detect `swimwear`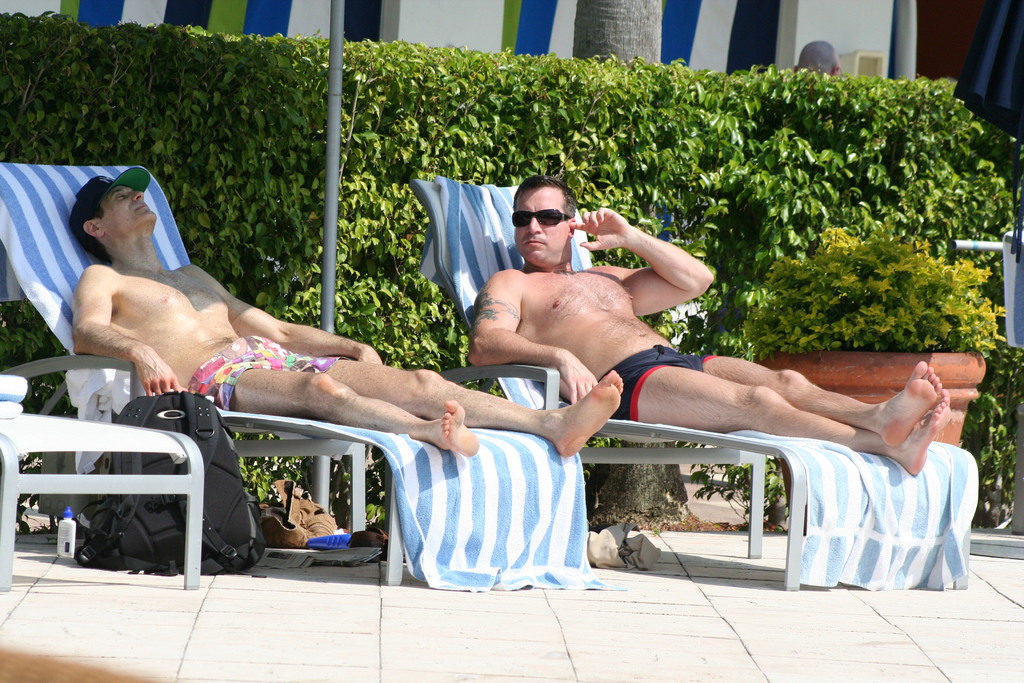
<region>191, 331, 355, 413</region>
